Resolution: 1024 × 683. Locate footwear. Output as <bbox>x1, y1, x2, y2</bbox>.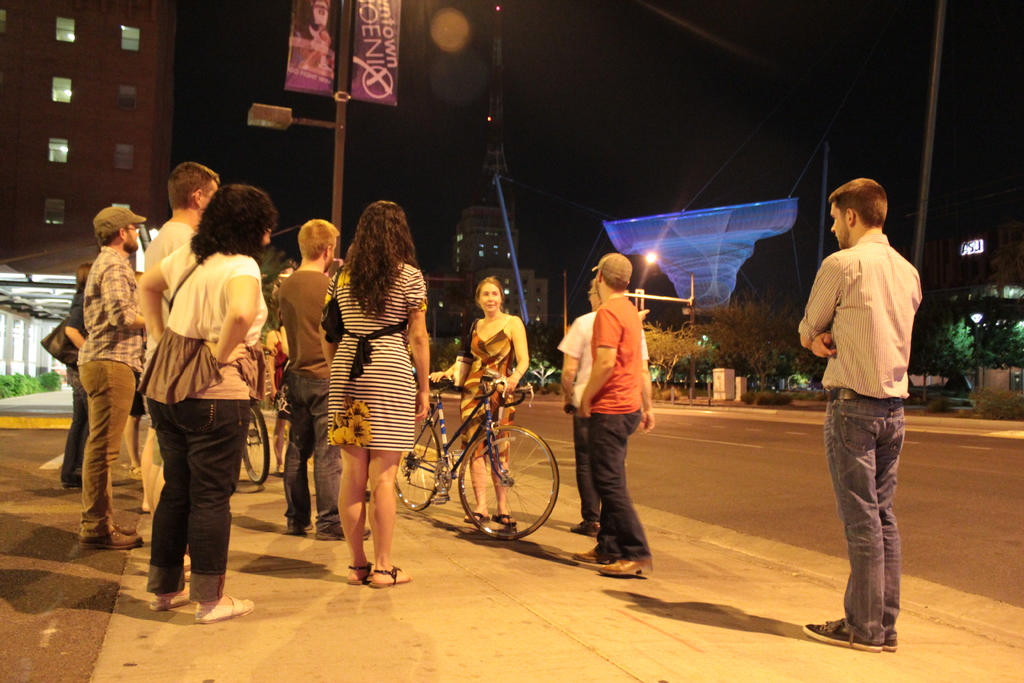
<bbox>572, 547, 604, 559</bbox>.
